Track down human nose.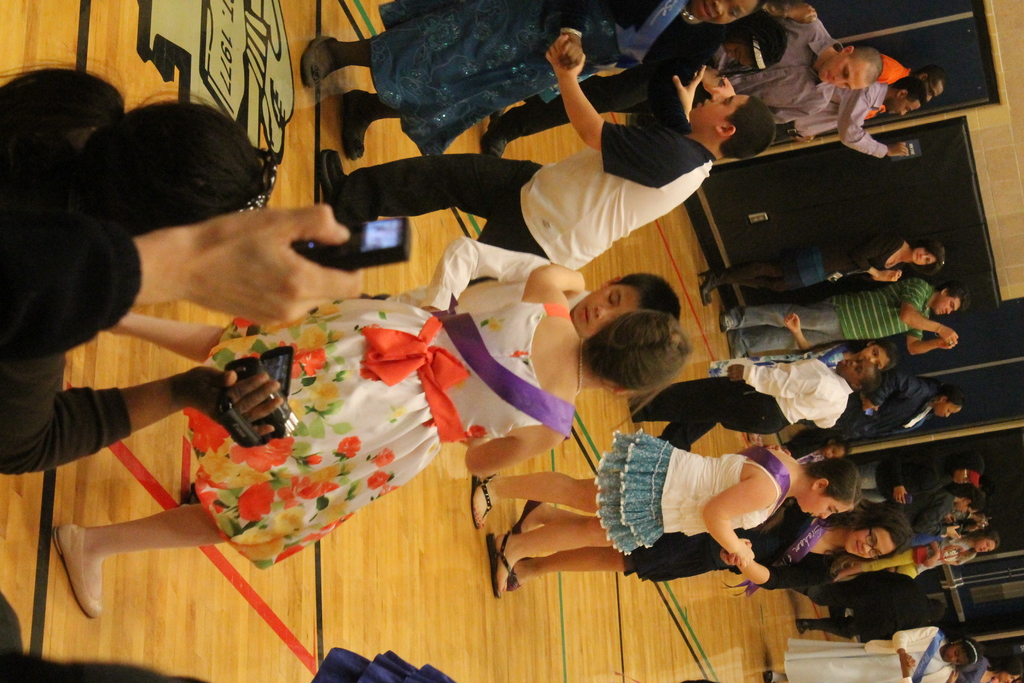
Tracked to 945 309 956 318.
